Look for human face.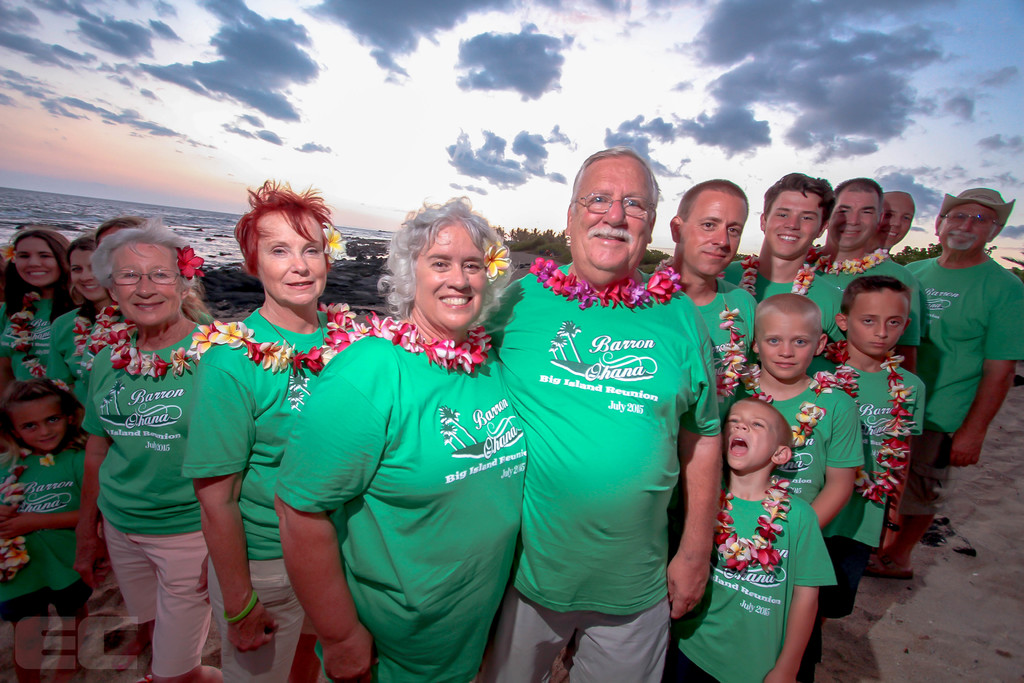
Found: <box>938,205,998,252</box>.
